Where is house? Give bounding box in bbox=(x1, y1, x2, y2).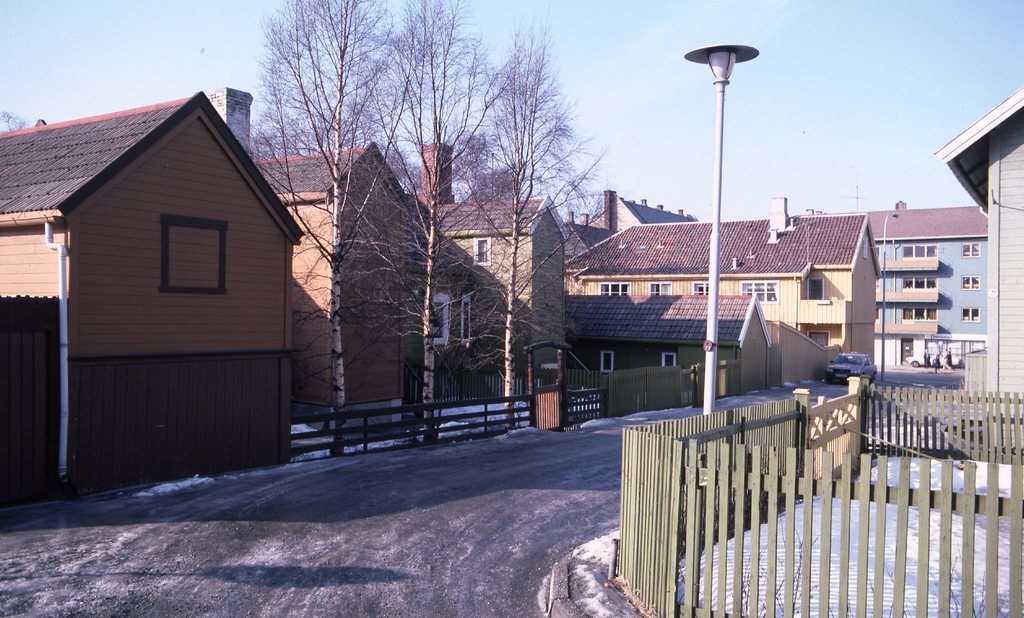
bbox=(561, 289, 778, 405).
